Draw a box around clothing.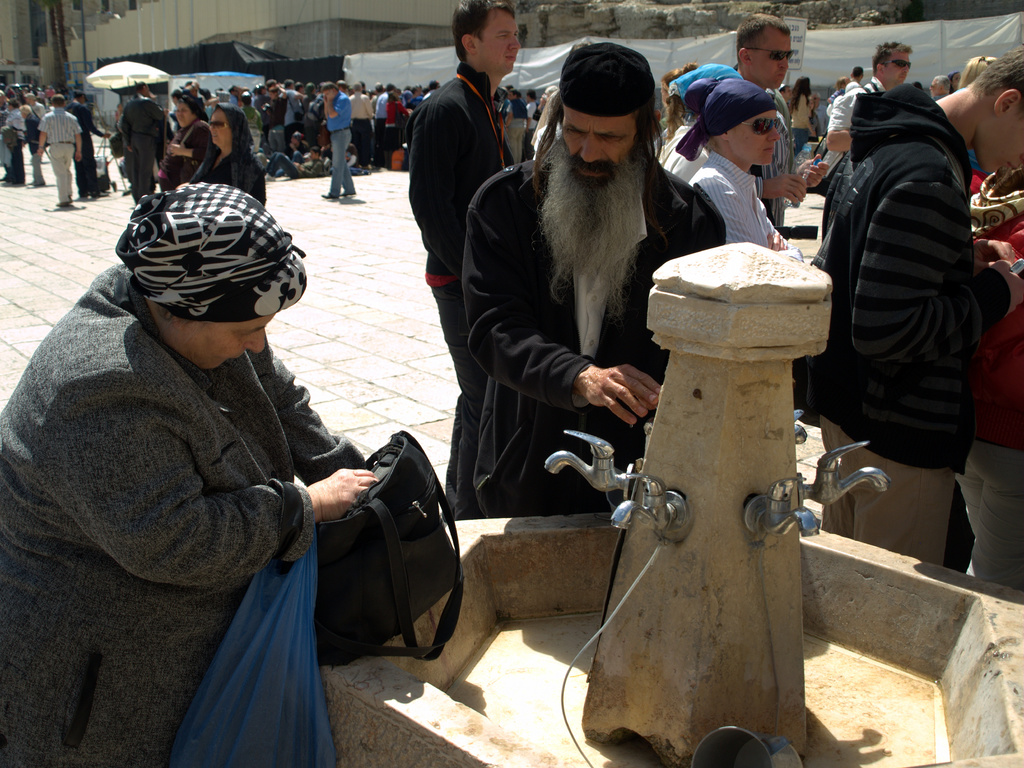
<bbox>403, 63, 515, 521</bbox>.
